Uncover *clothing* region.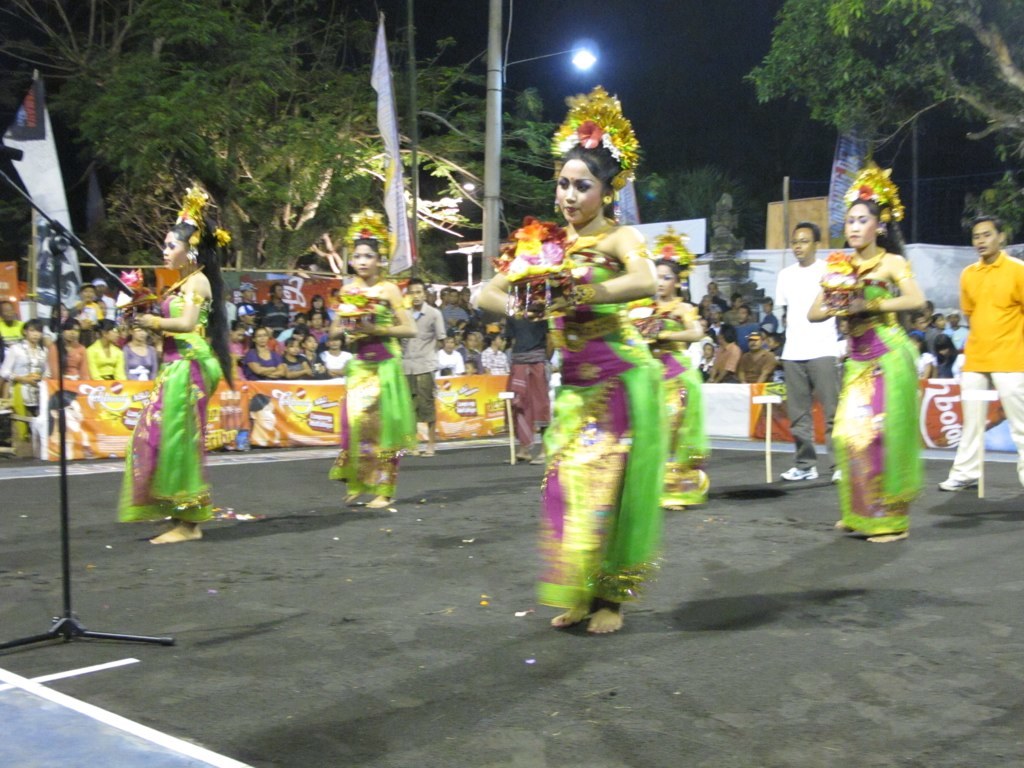
Uncovered: <region>50, 342, 87, 395</region>.
